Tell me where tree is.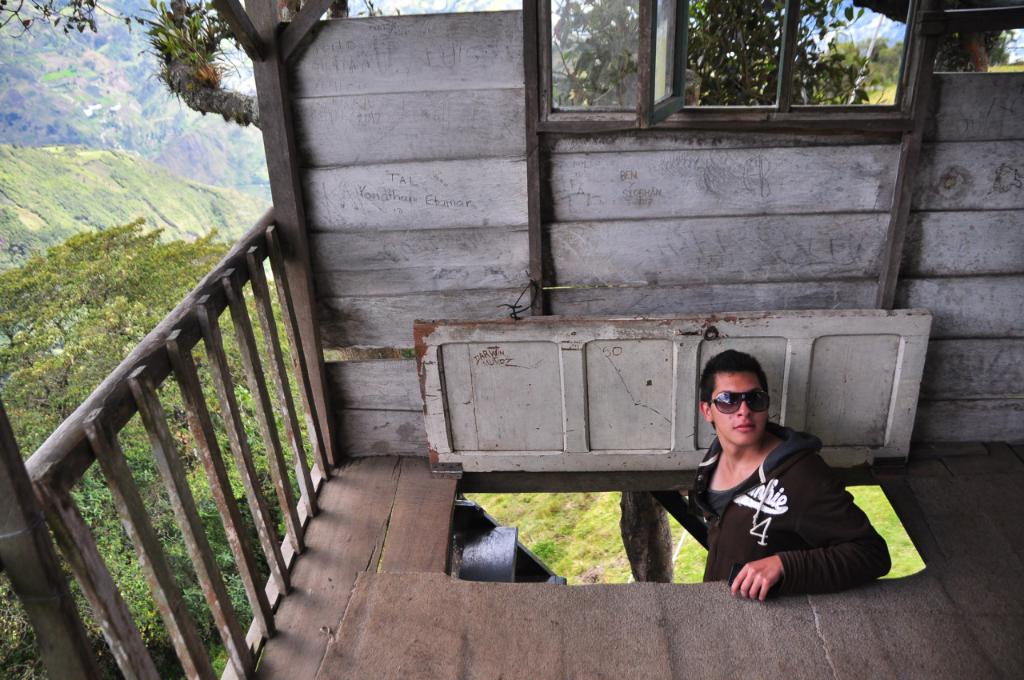
tree is at <box>0,214,246,419</box>.
